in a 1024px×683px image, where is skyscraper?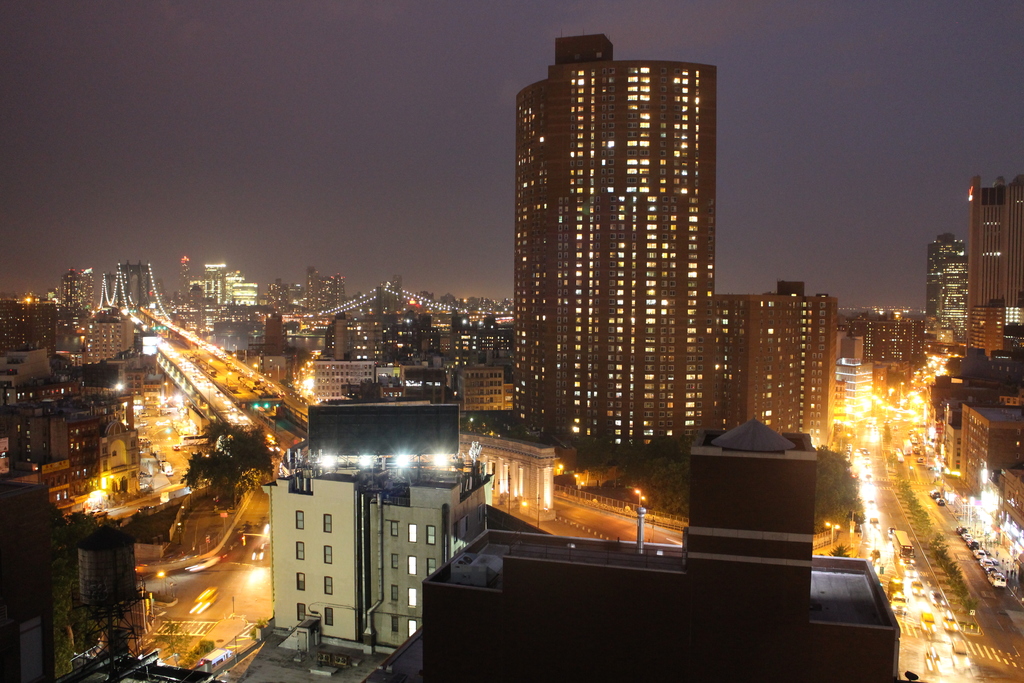
rect(858, 312, 915, 359).
